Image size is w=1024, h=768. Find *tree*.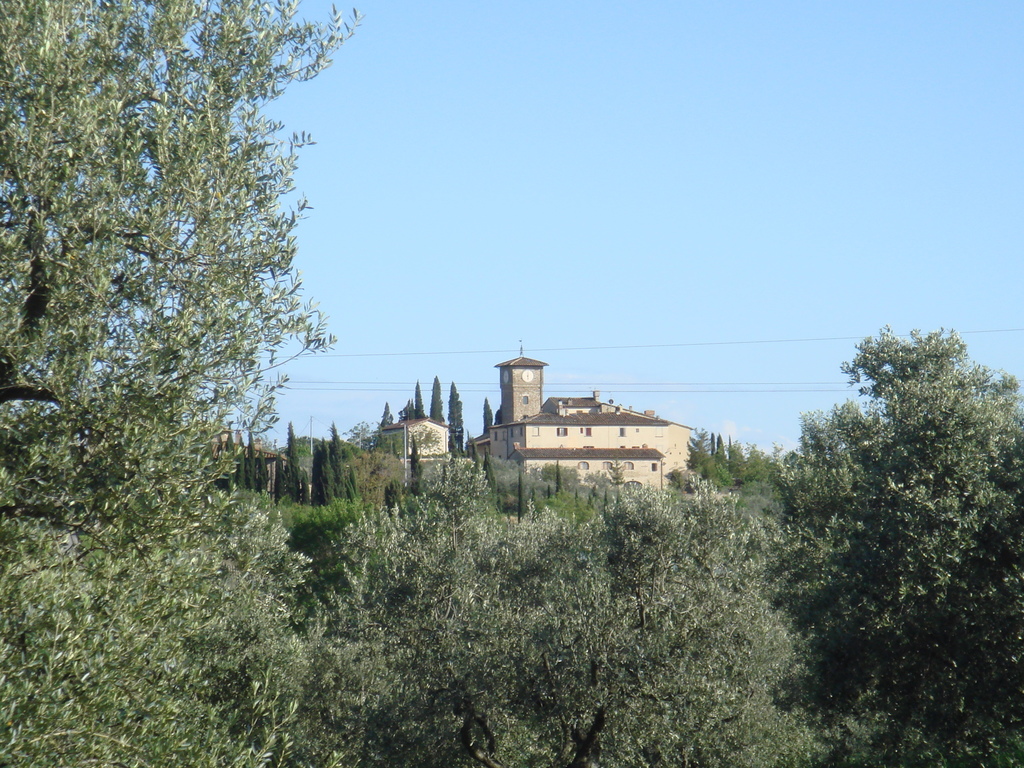
select_region(445, 378, 461, 447).
